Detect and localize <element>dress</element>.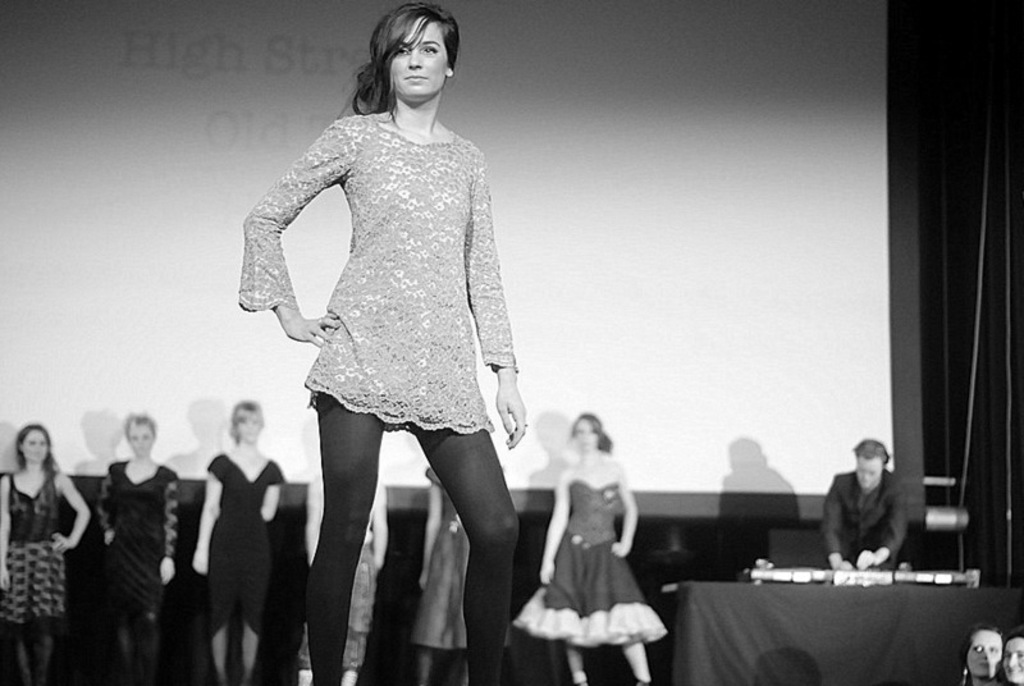
Localized at select_region(3, 465, 68, 632).
